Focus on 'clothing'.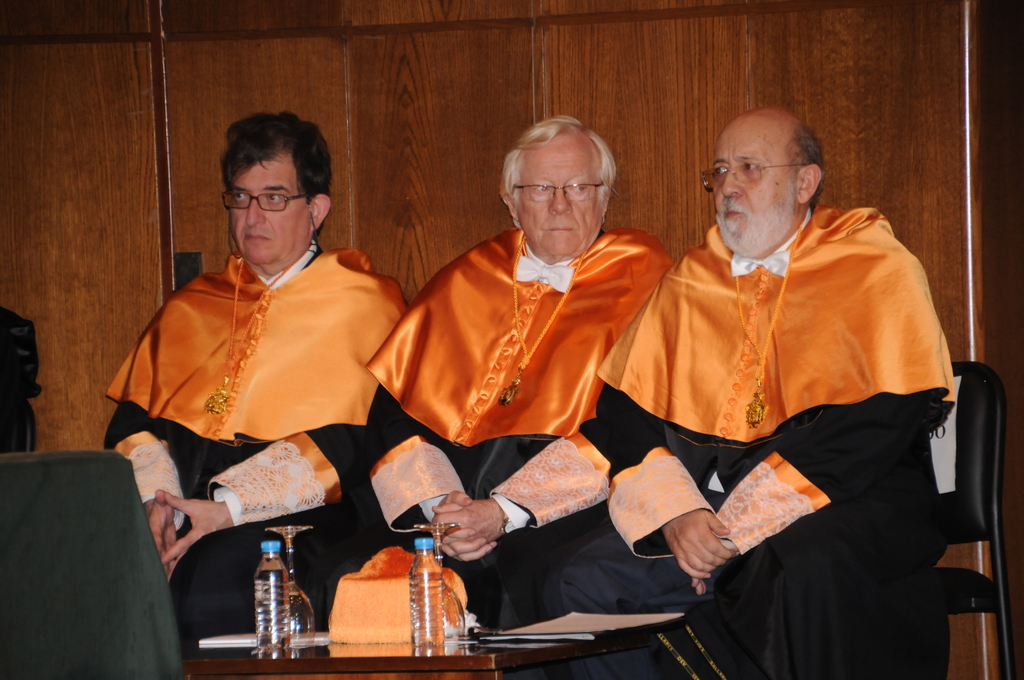
Focused at <region>620, 165, 973, 666</region>.
